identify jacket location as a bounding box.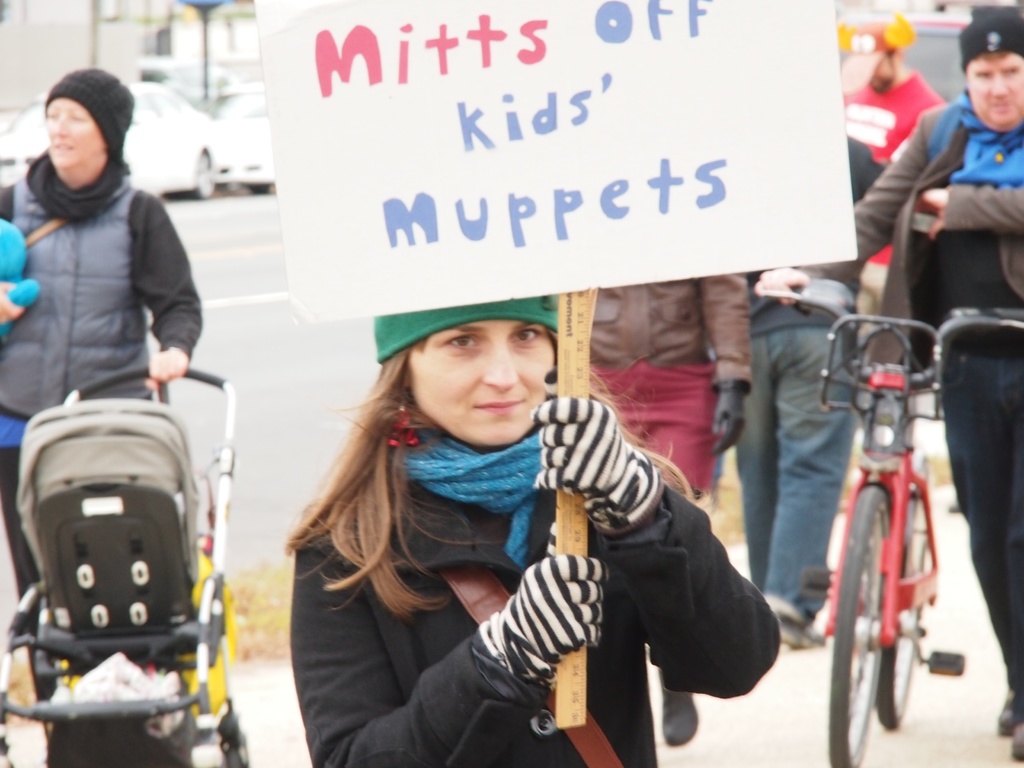
<bbox>792, 87, 1023, 396</bbox>.
